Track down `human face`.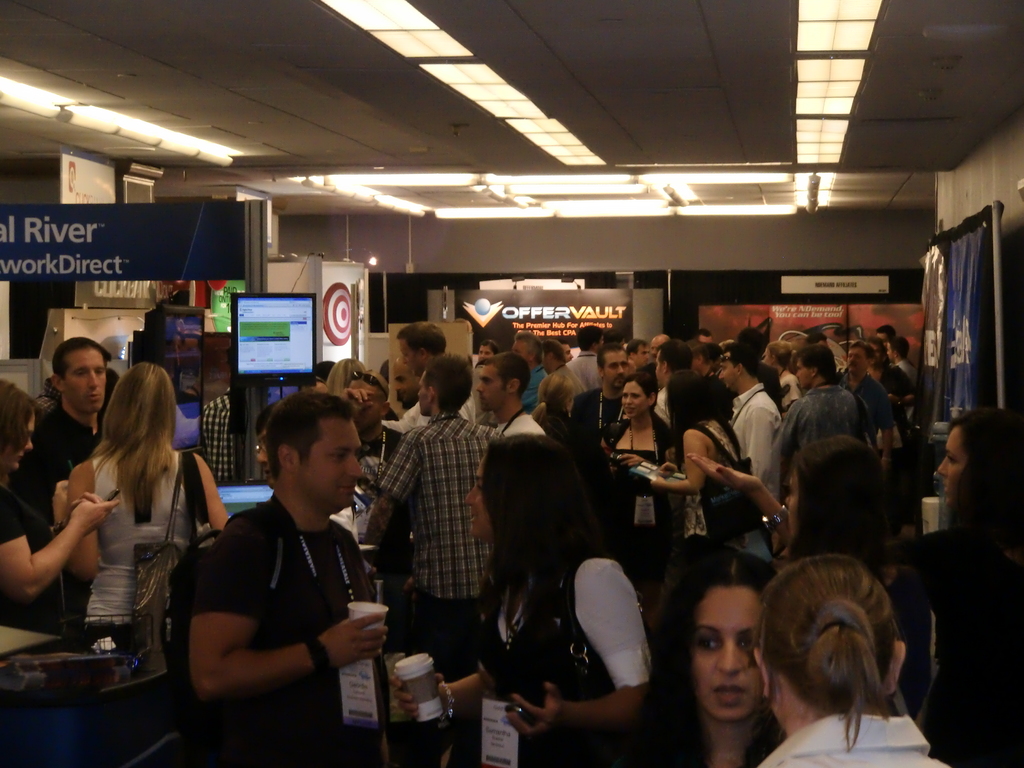
Tracked to x1=872, y1=328, x2=887, y2=341.
